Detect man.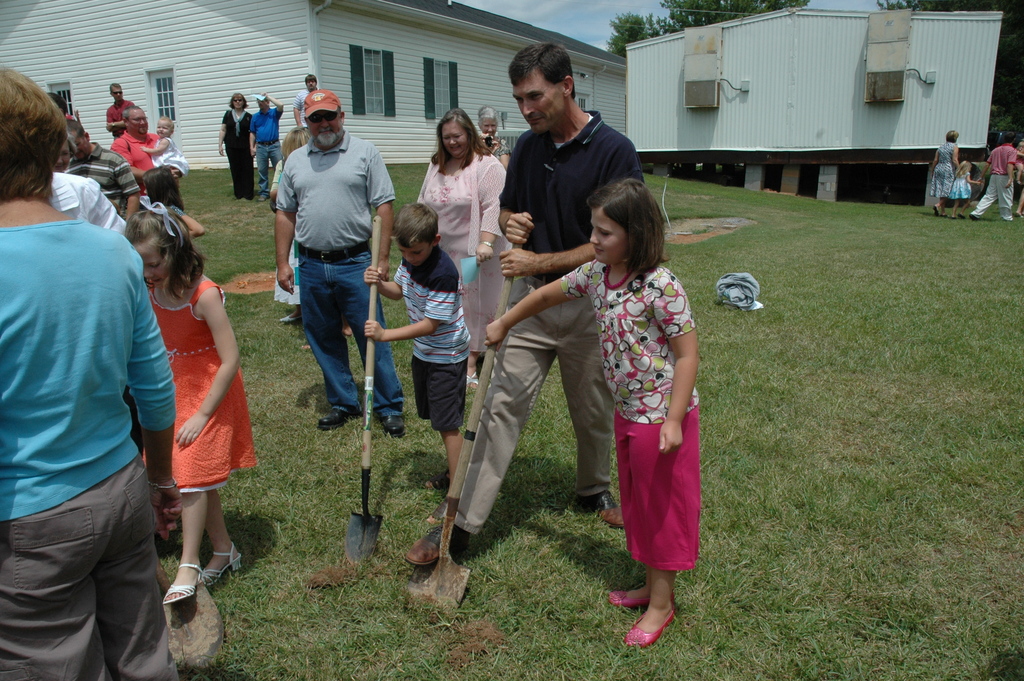
Detected at 473:106:511:175.
